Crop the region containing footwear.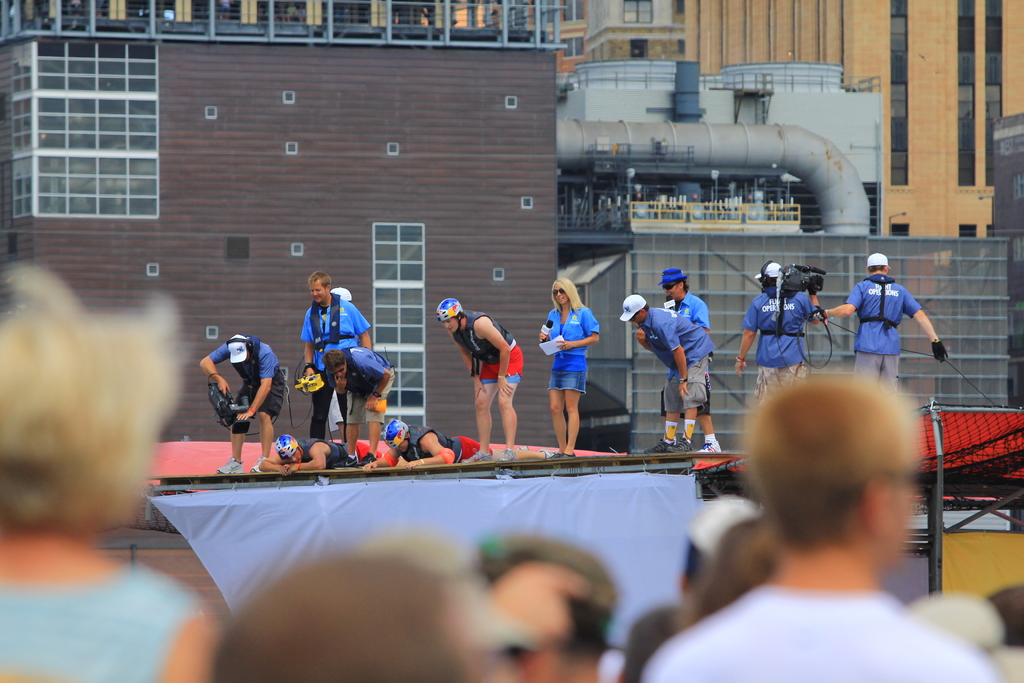
Crop region: [x1=646, y1=439, x2=675, y2=457].
